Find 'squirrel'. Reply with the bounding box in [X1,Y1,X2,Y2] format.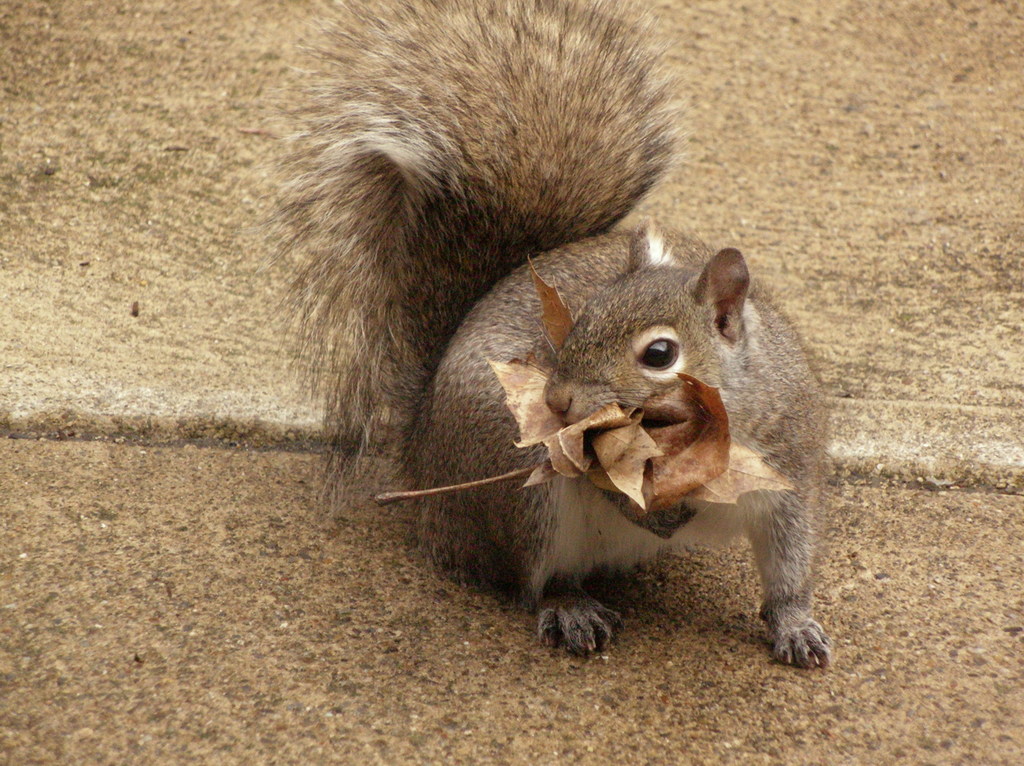
[253,0,833,667].
